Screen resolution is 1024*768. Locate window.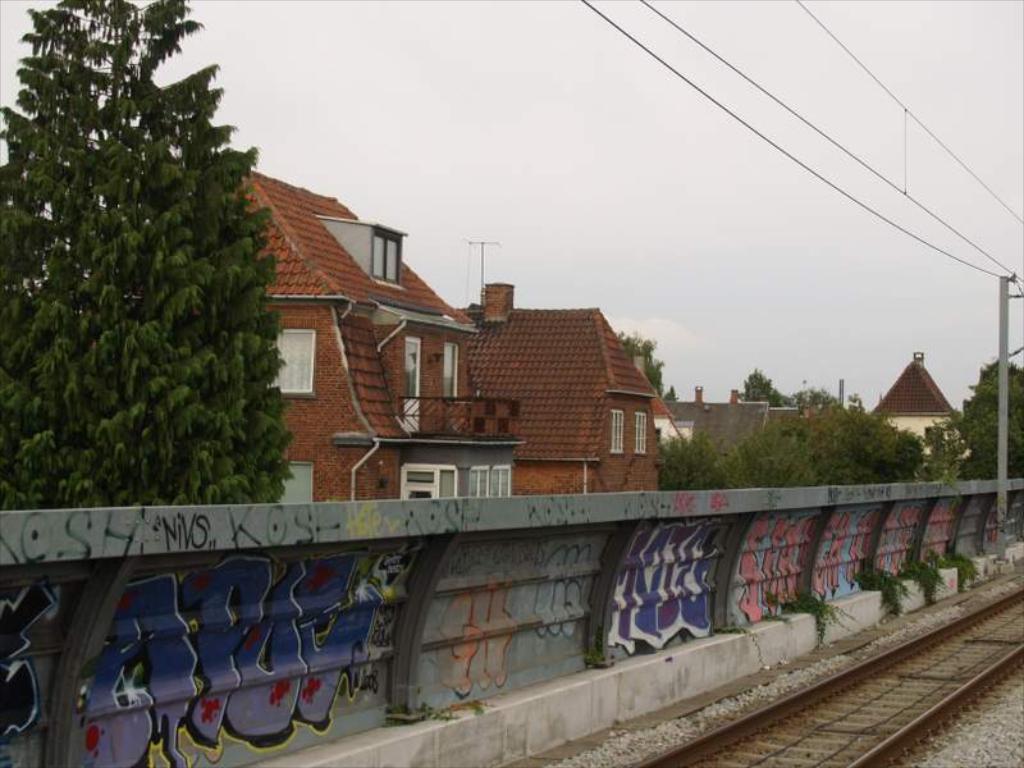
<region>614, 413, 623, 453</region>.
